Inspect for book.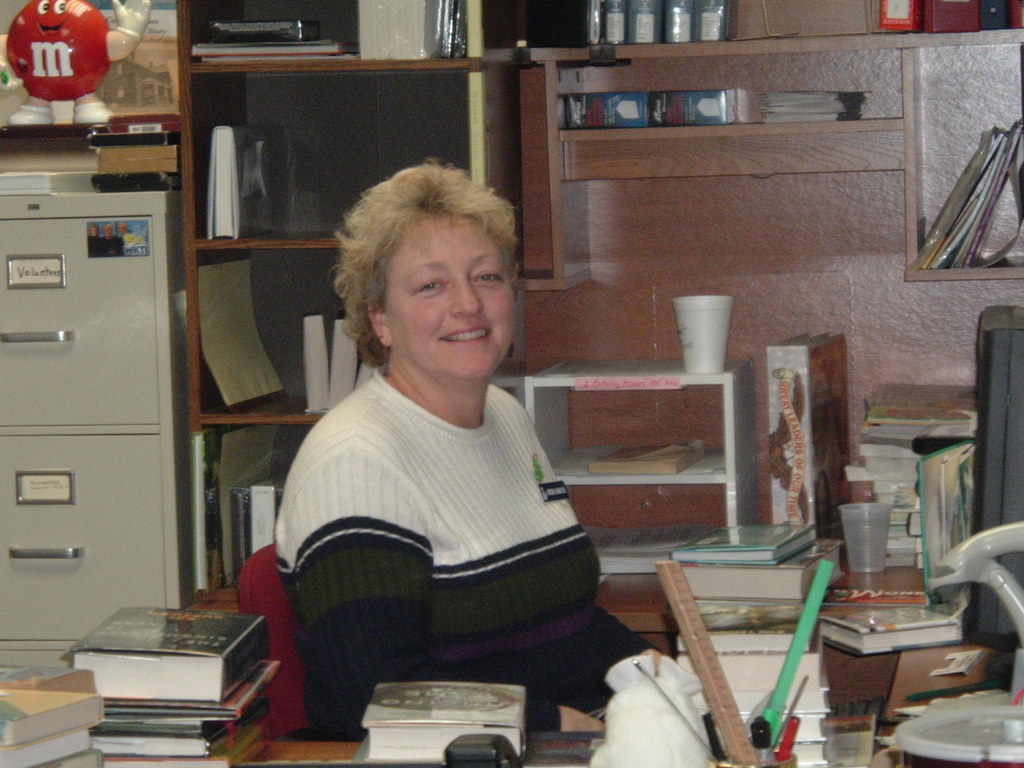
Inspection: [x1=85, y1=605, x2=272, y2=706].
